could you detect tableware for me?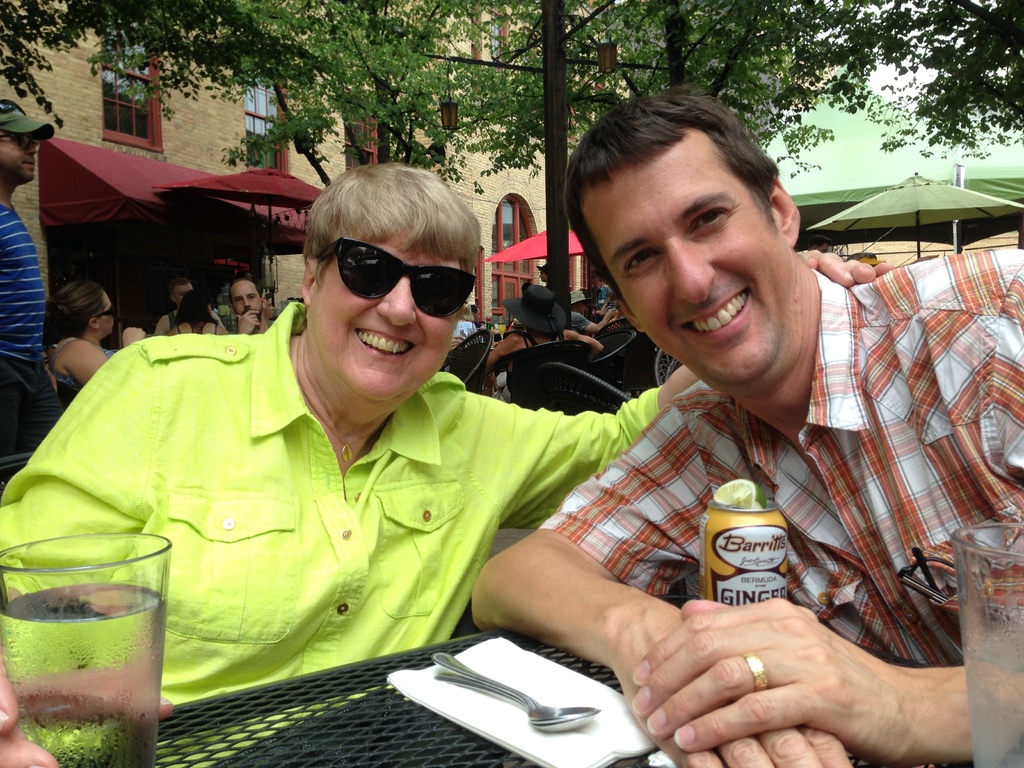
Detection result: left=950, top=518, right=1023, bottom=767.
